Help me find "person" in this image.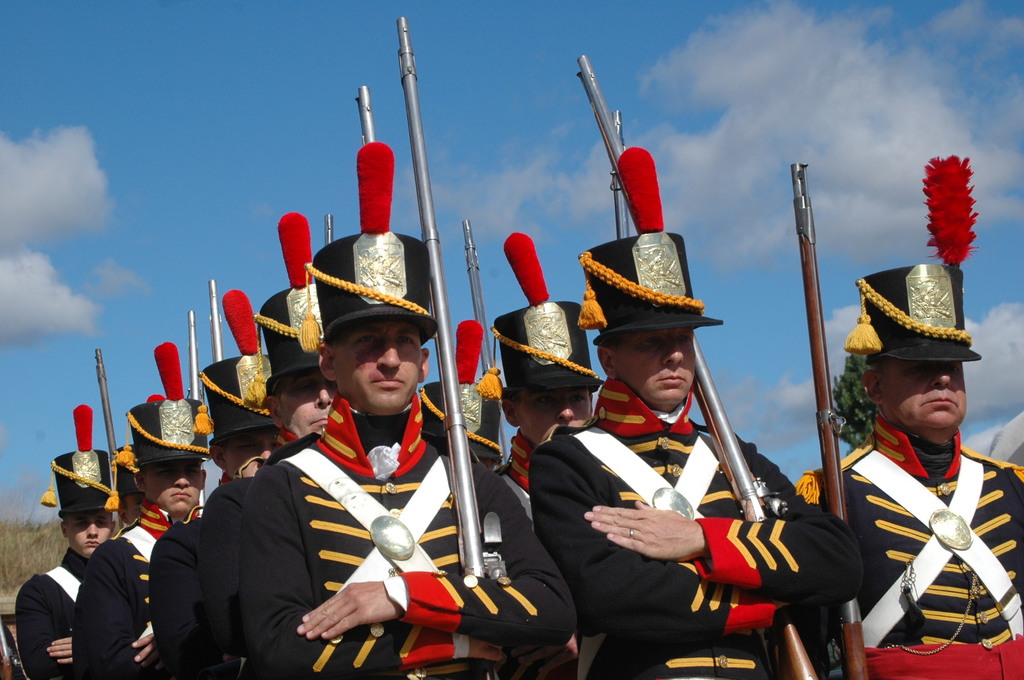
Found it: l=435, t=385, r=504, b=483.
